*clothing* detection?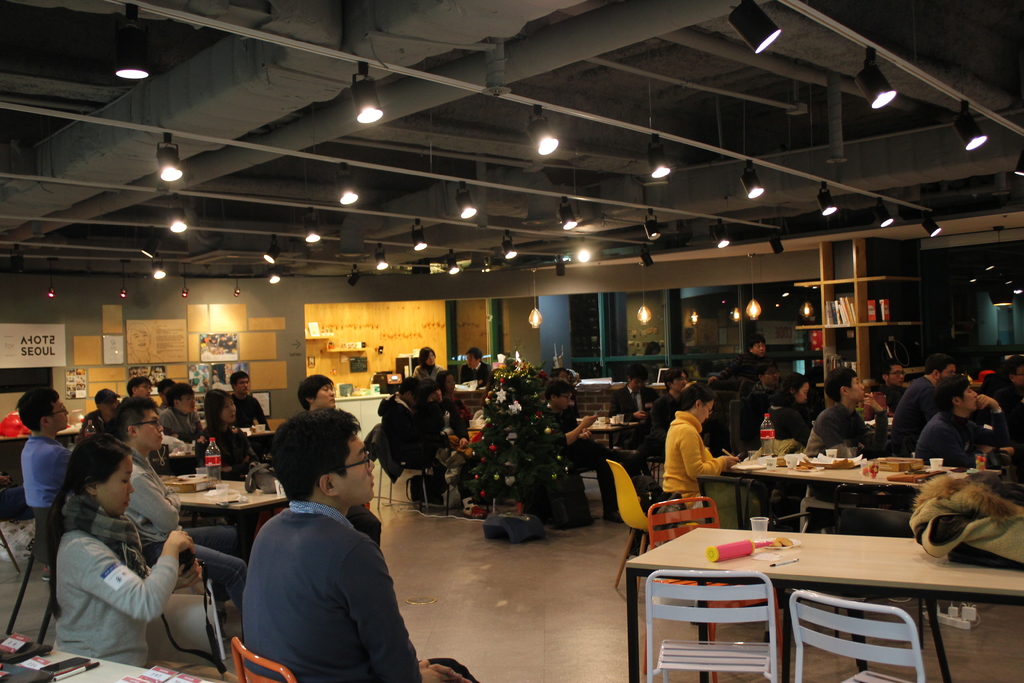
box(200, 338, 237, 348)
